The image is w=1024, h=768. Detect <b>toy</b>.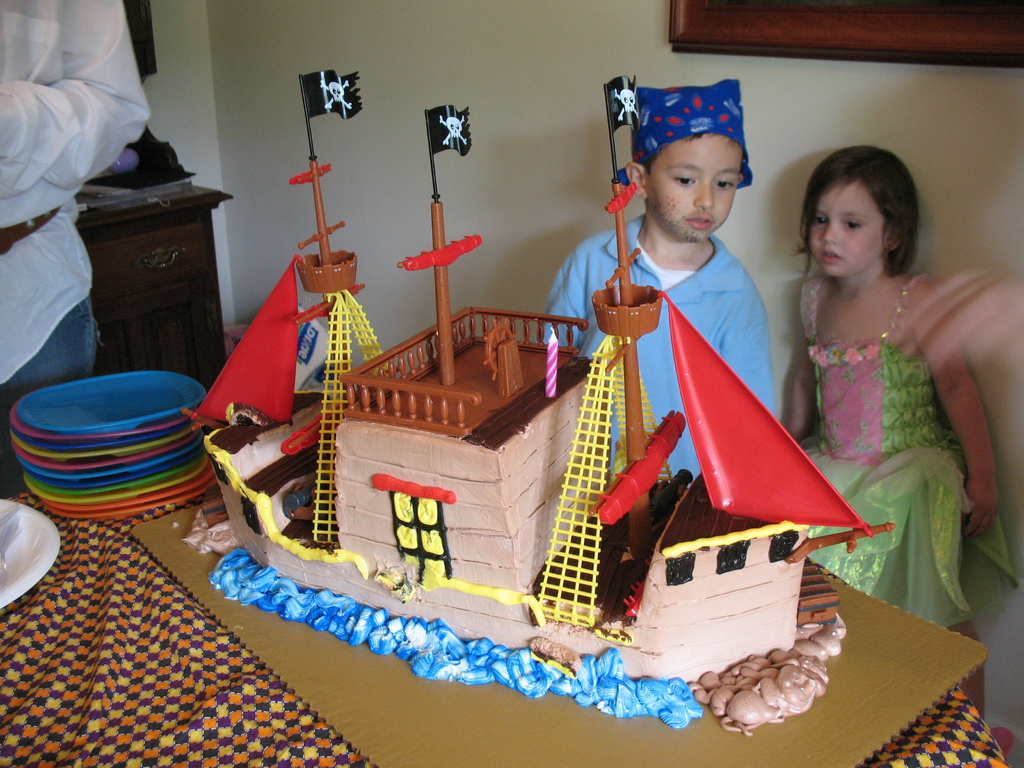
Detection: detection(204, 67, 931, 730).
